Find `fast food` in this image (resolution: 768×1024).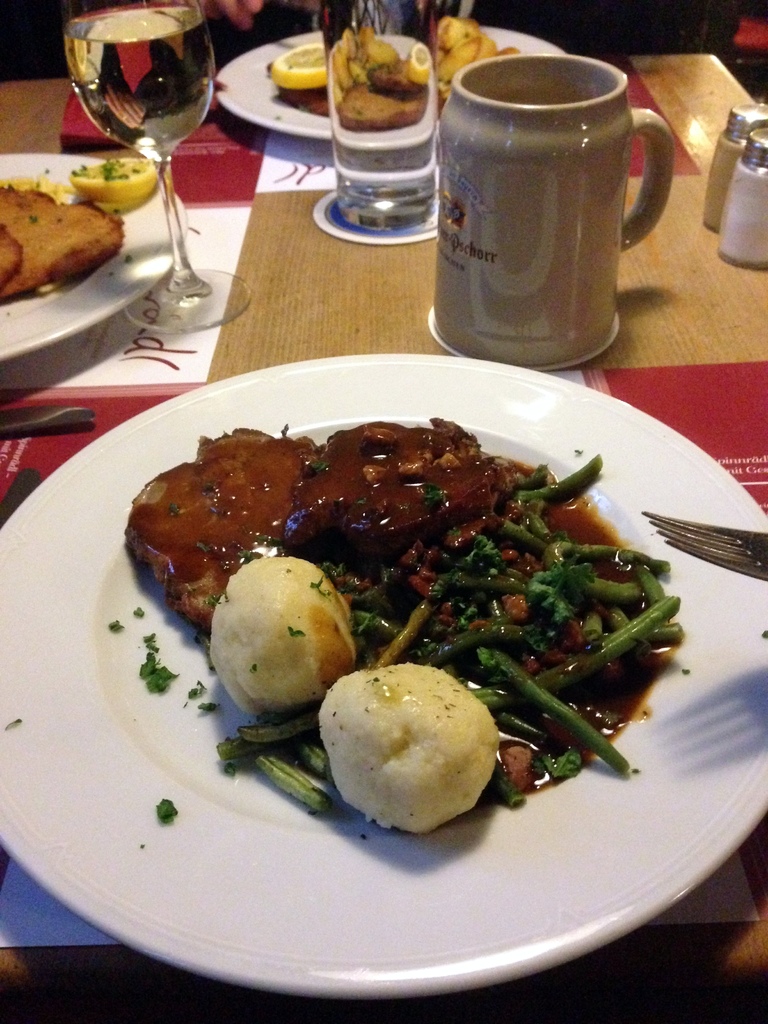
{"left": 324, "top": 21, "right": 451, "bottom": 134}.
